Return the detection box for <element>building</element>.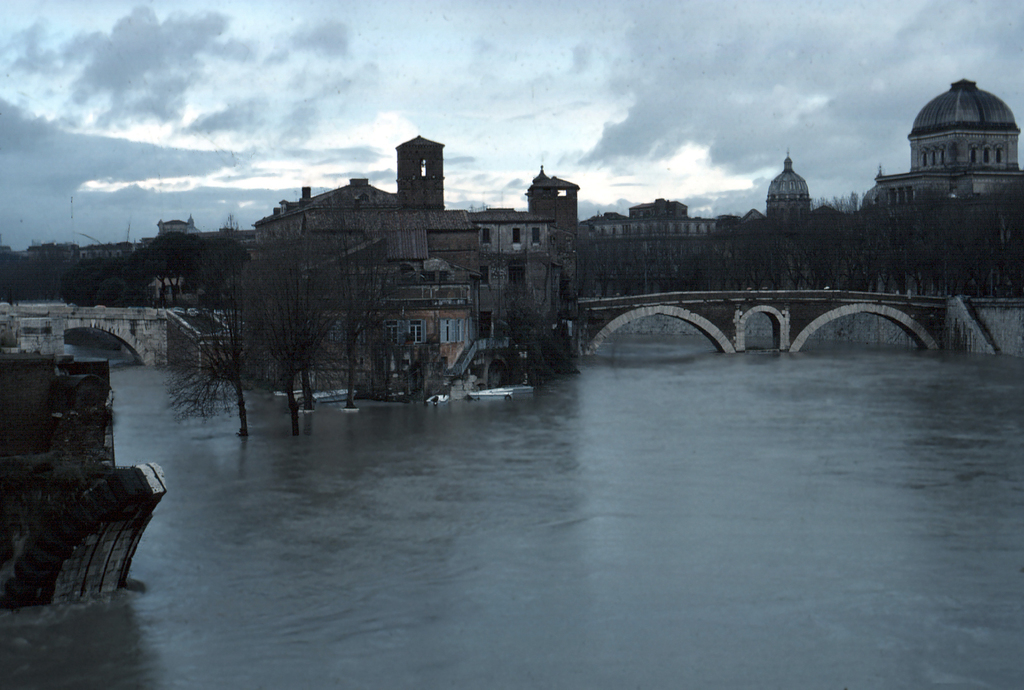
crop(251, 75, 1022, 381).
